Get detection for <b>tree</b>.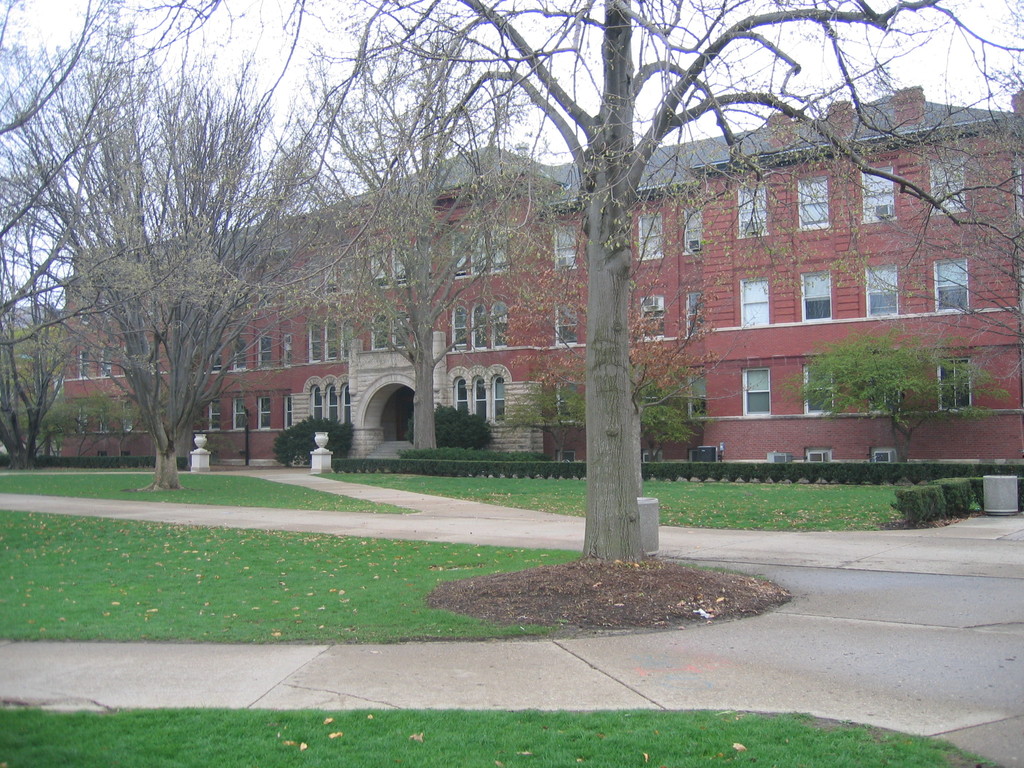
Detection: detection(0, 159, 89, 465).
